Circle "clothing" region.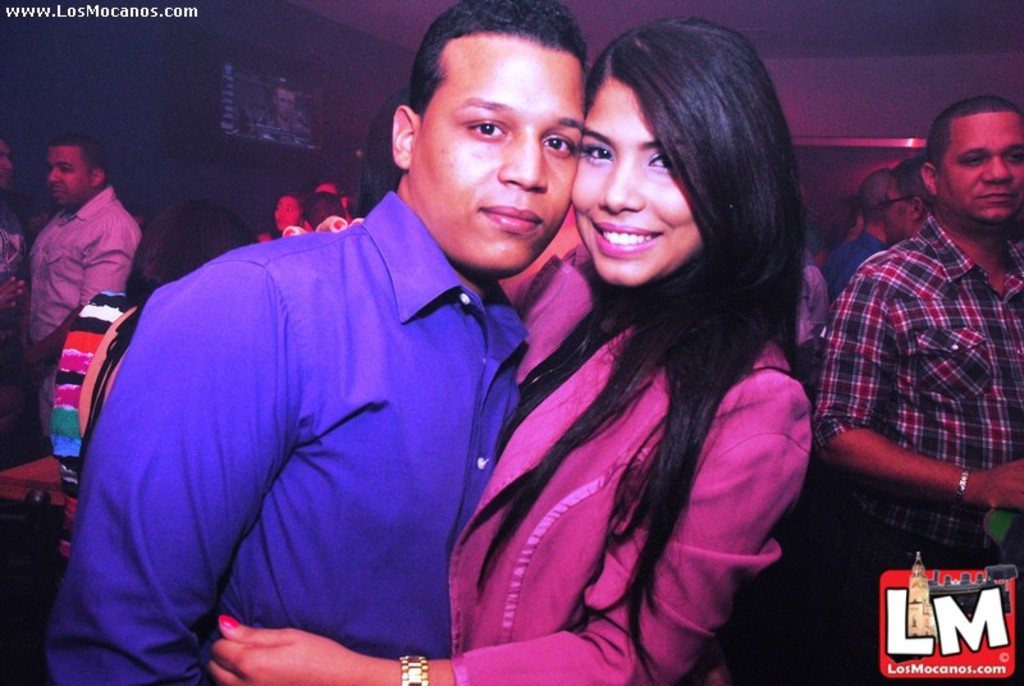
Region: (x1=0, y1=209, x2=29, y2=403).
